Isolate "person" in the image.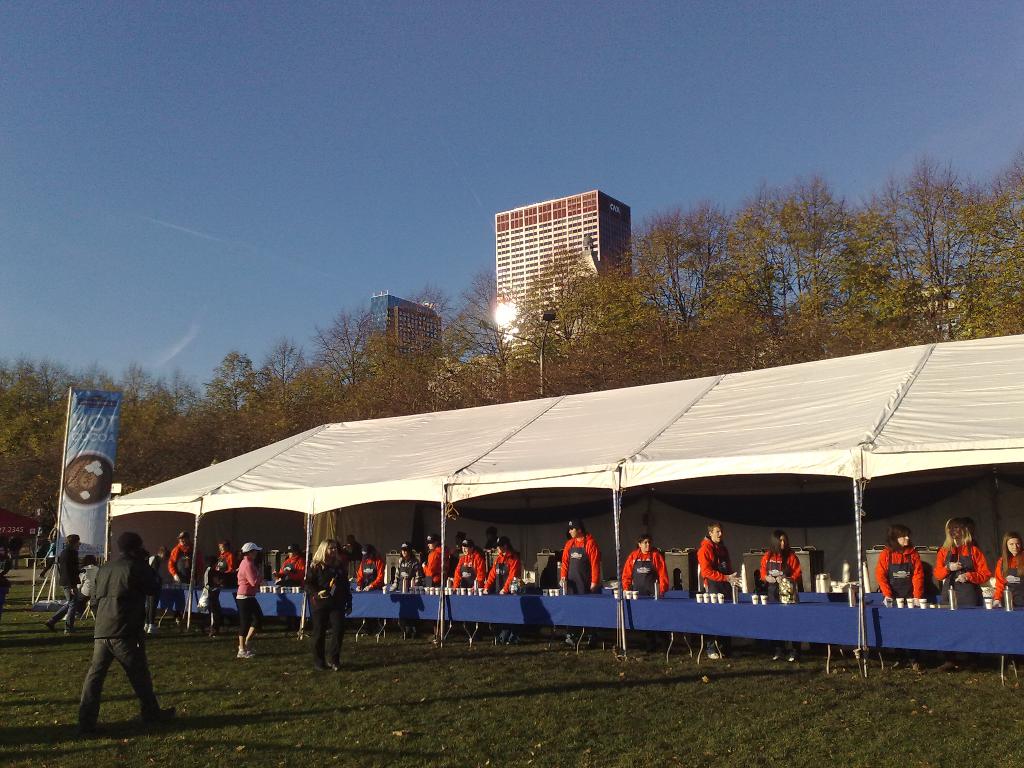
Isolated region: 760, 532, 801, 661.
